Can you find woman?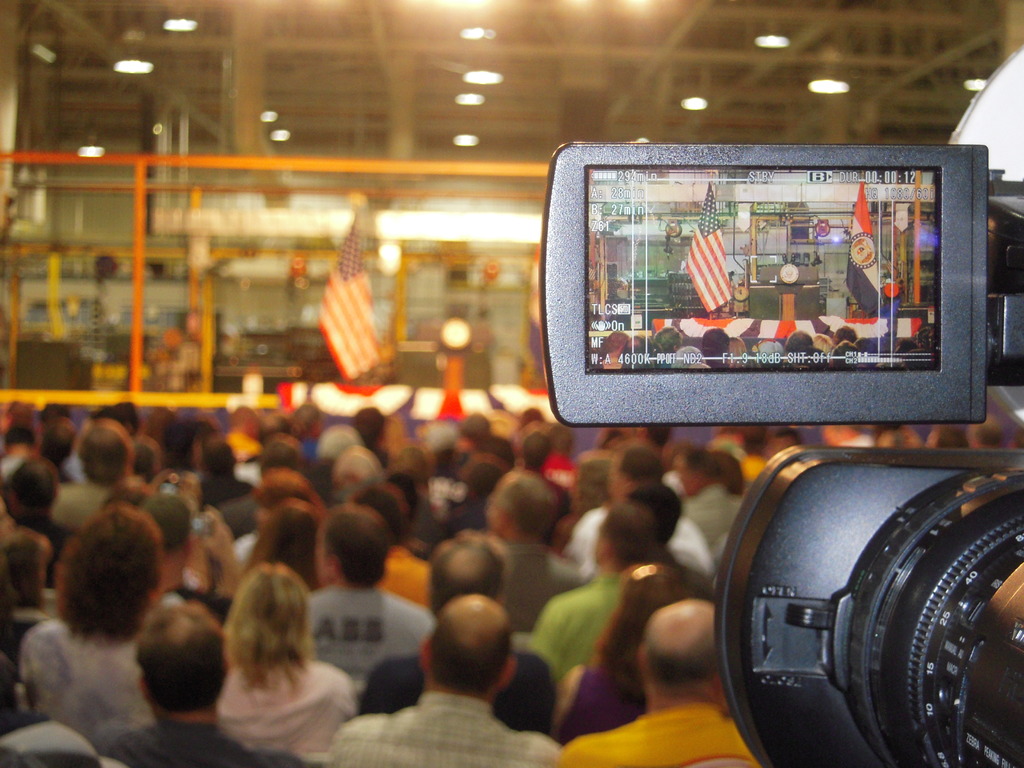
Yes, bounding box: (x1=555, y1=559, x2=730, y2=744).
